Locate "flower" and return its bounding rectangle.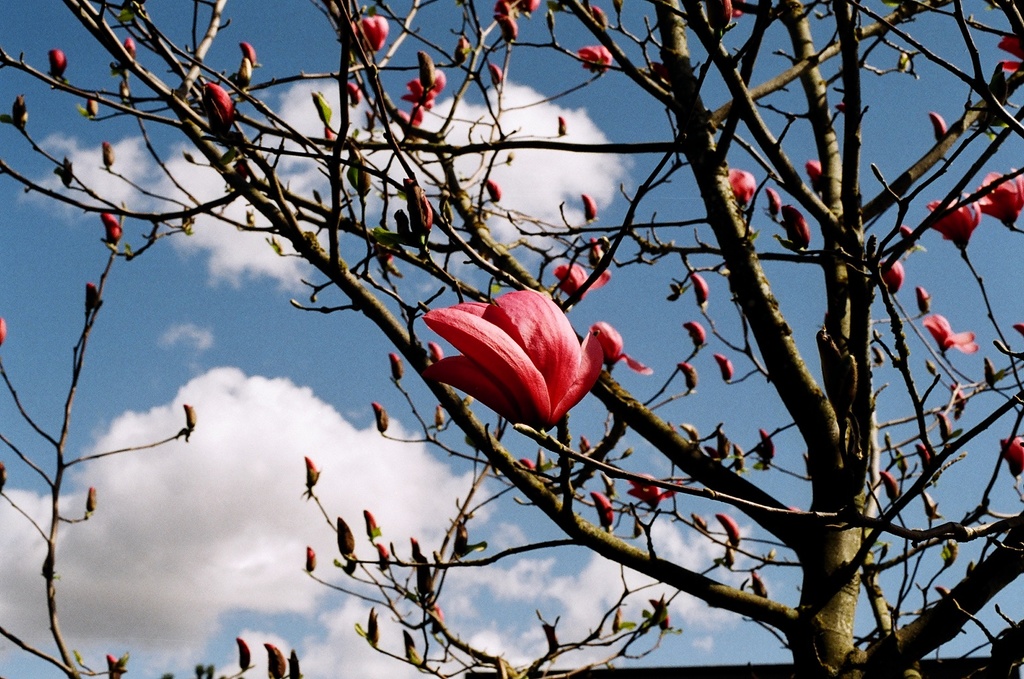
<box>432,343,444,373</box>.
